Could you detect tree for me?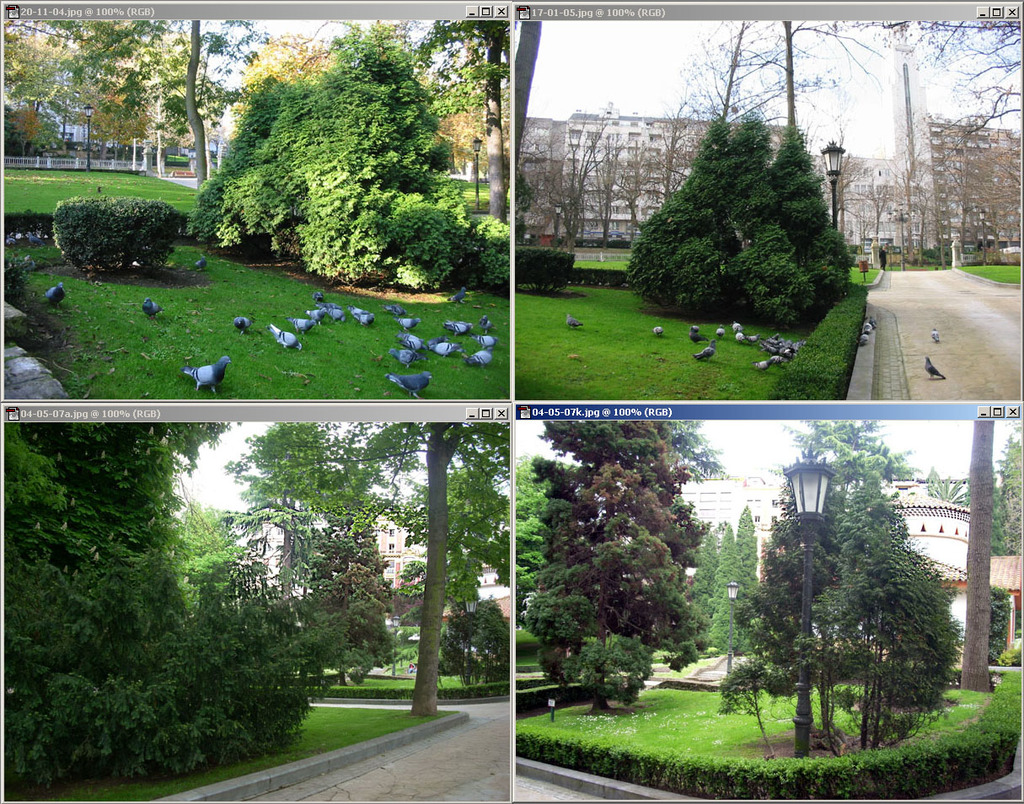
Detection result: {"x1": 887, "y1": 143, "x2": 957, "y2": 262}.
